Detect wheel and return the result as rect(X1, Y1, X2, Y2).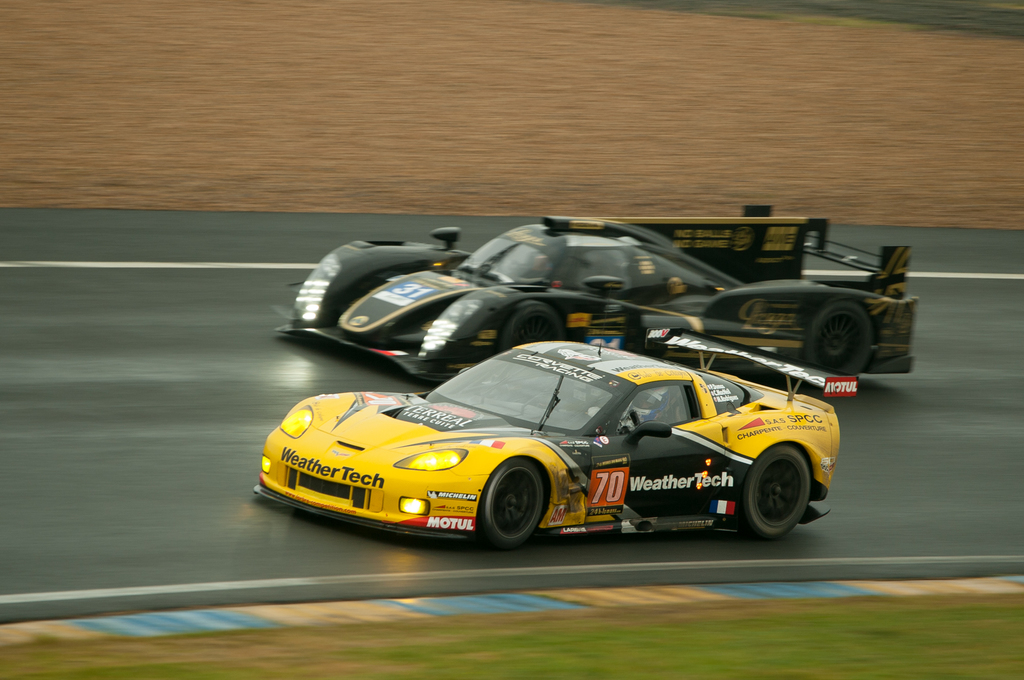
rect(739, 444, 812, 542).
